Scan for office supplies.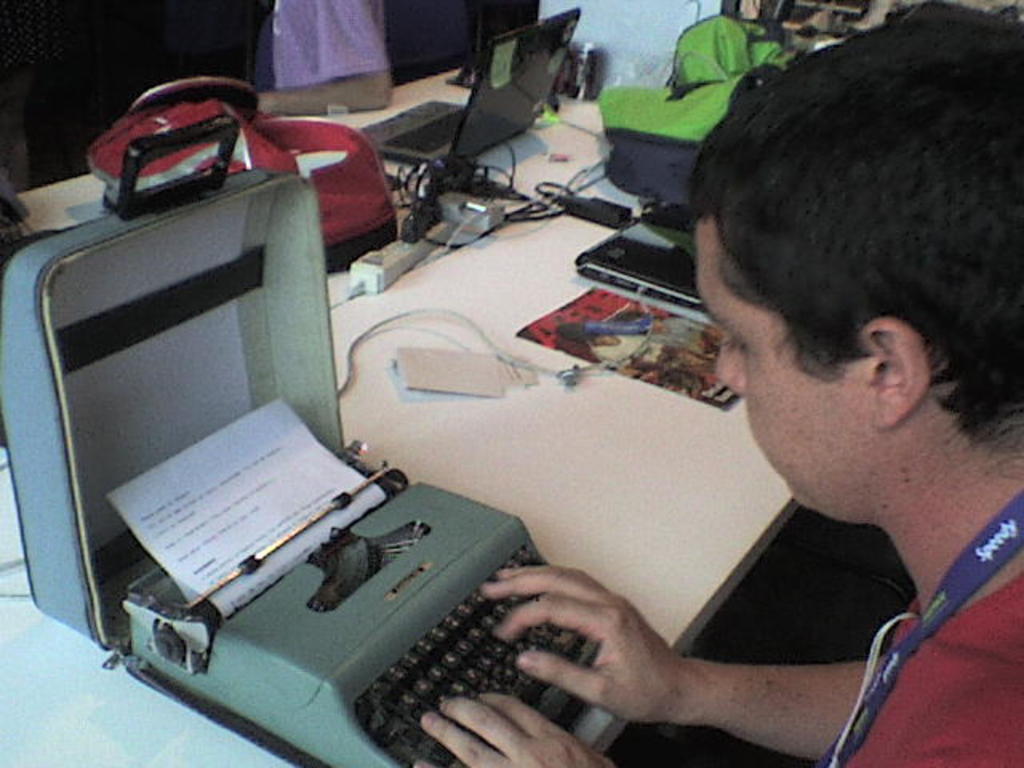
Scan result: bbox=(77, 74, 402, 262).
